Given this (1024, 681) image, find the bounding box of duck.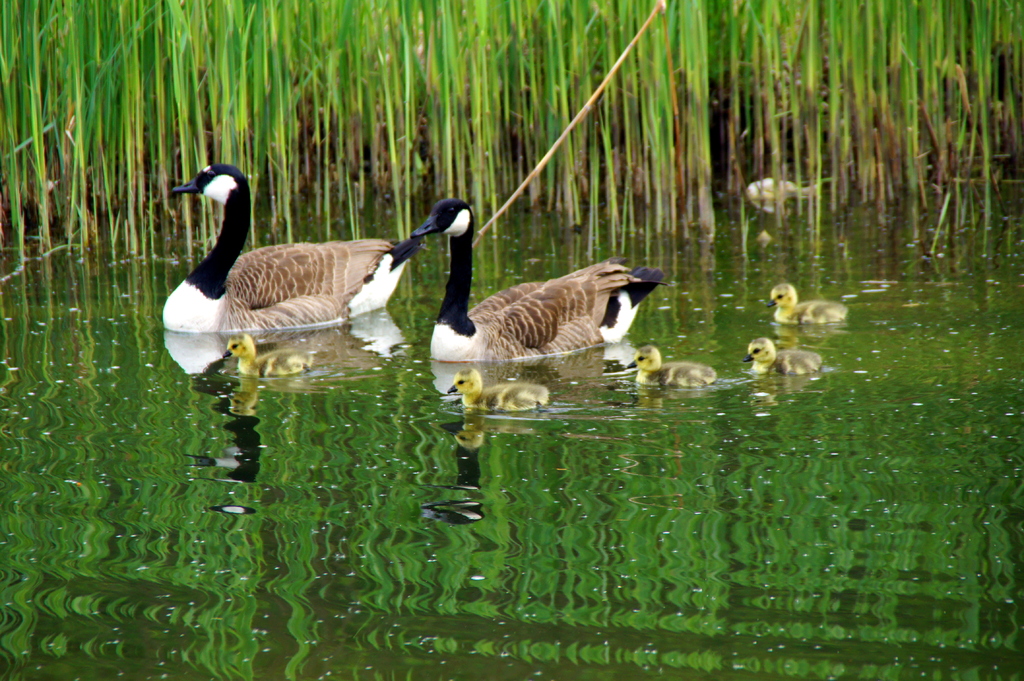
rect(170, 168, 404, 340).
